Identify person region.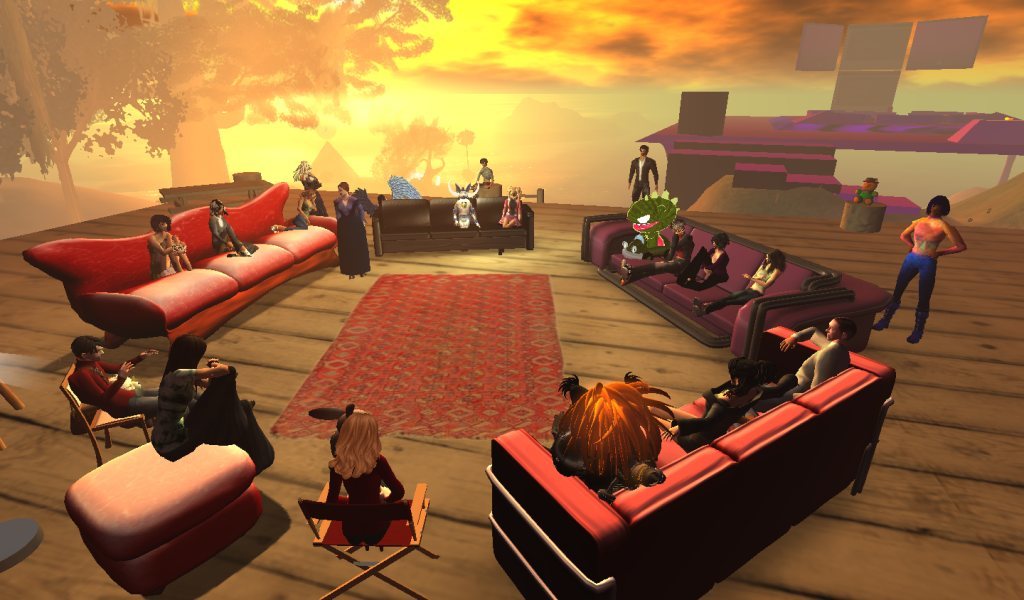
Region: left=687, top=232, right=728, bottom=287.
